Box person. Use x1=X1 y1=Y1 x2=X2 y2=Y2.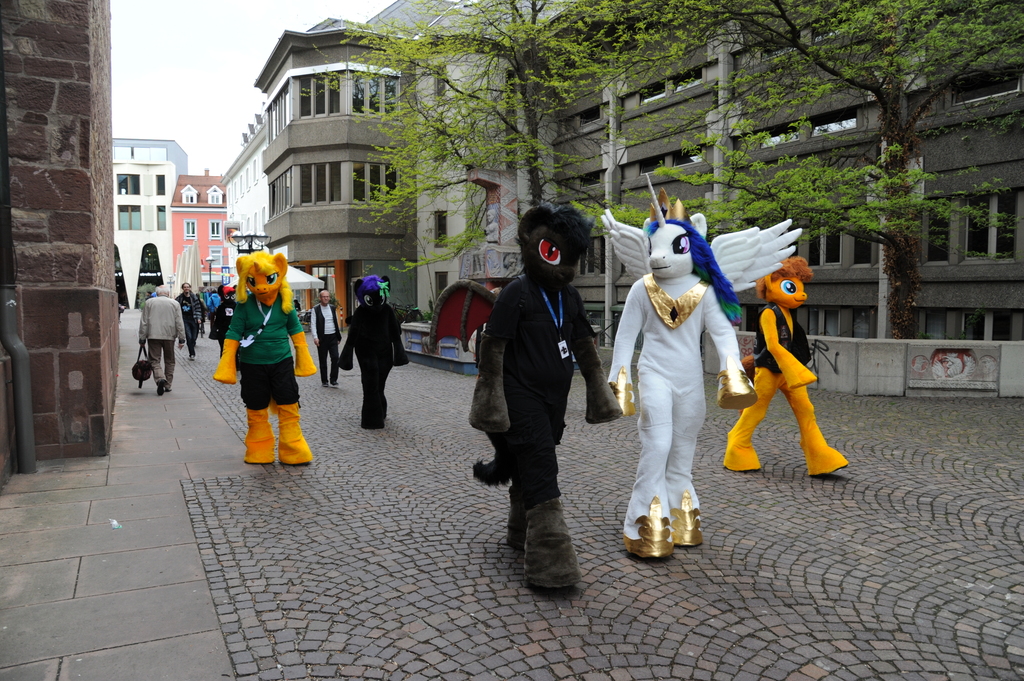
x1=172 y1=282 x2=203 y2=364.
